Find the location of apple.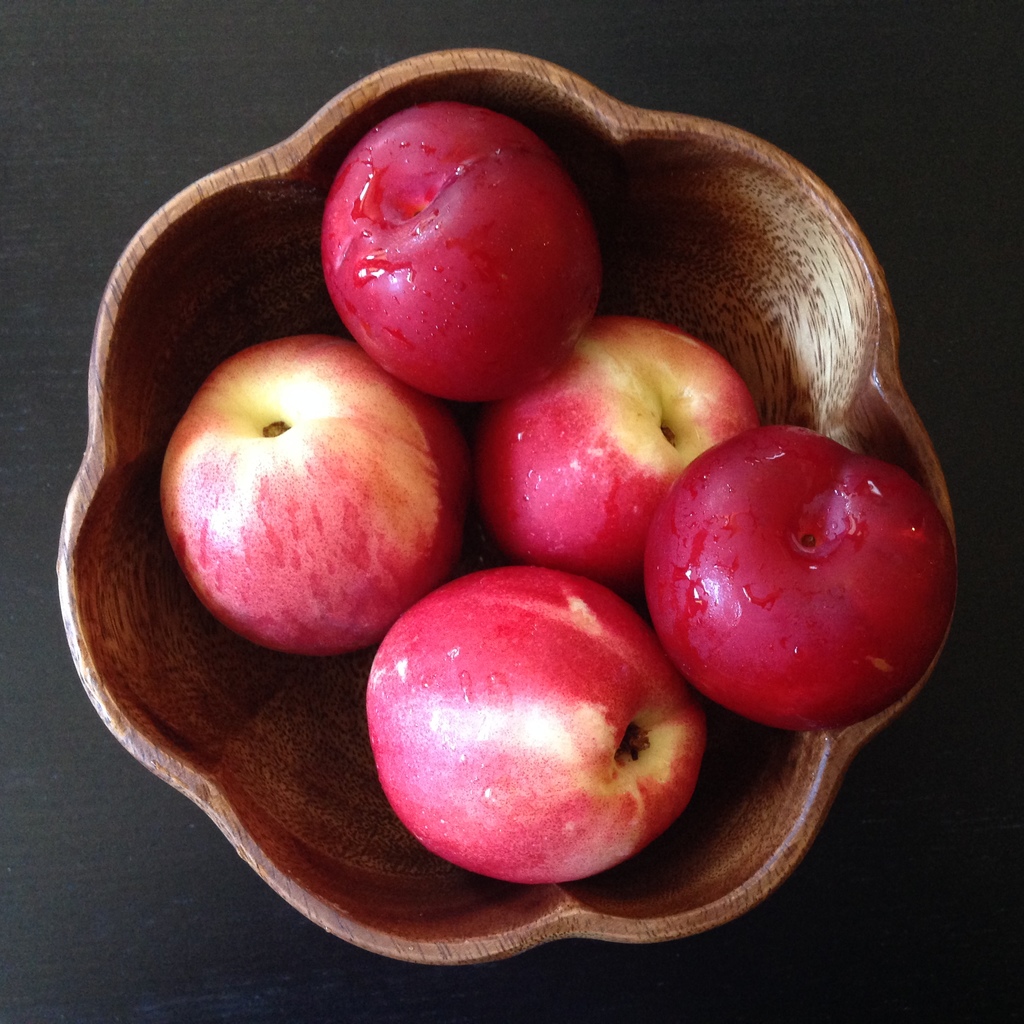
Location: <region>369, 564, 728, 890</region>.
